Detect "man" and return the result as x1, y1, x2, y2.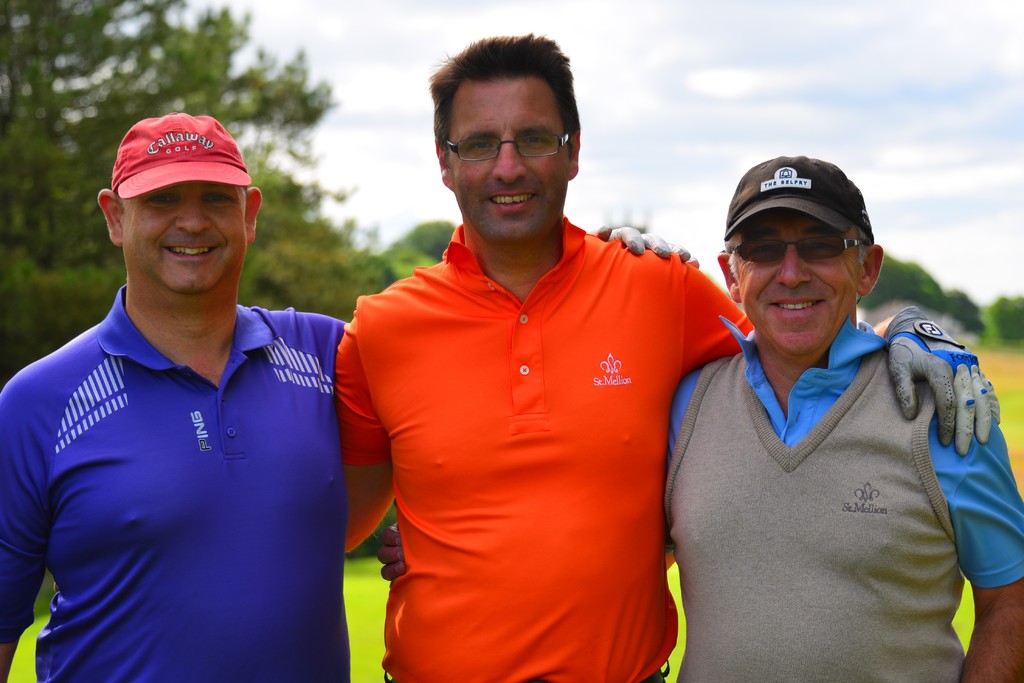
338, 40, 1000, 682.
